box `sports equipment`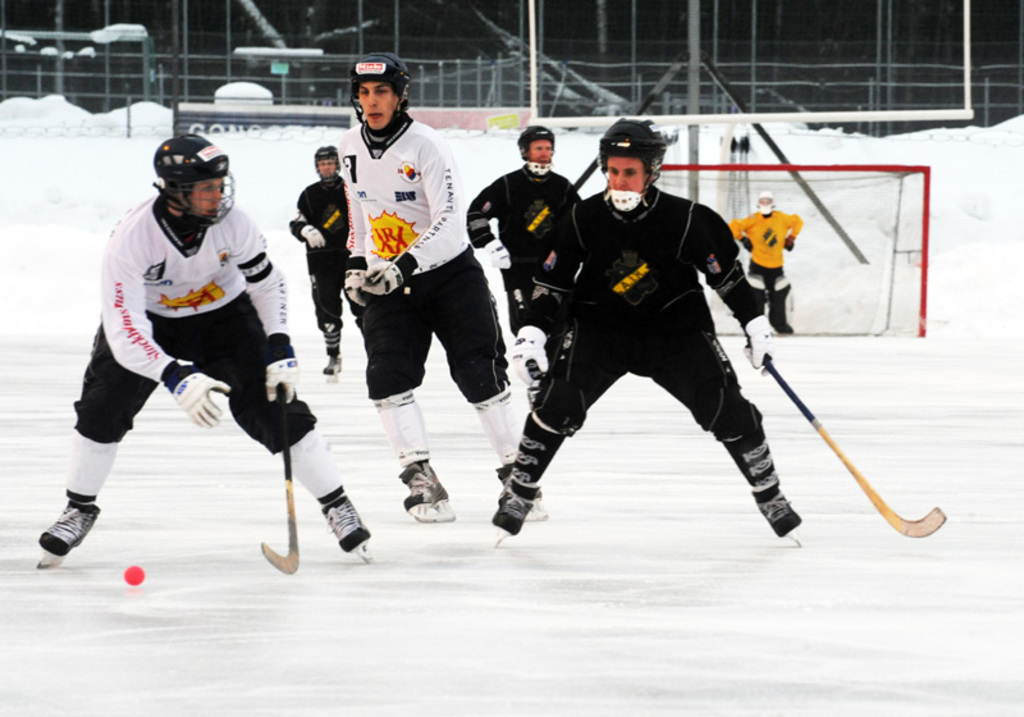
Rect(480, 237, 512, 270)
